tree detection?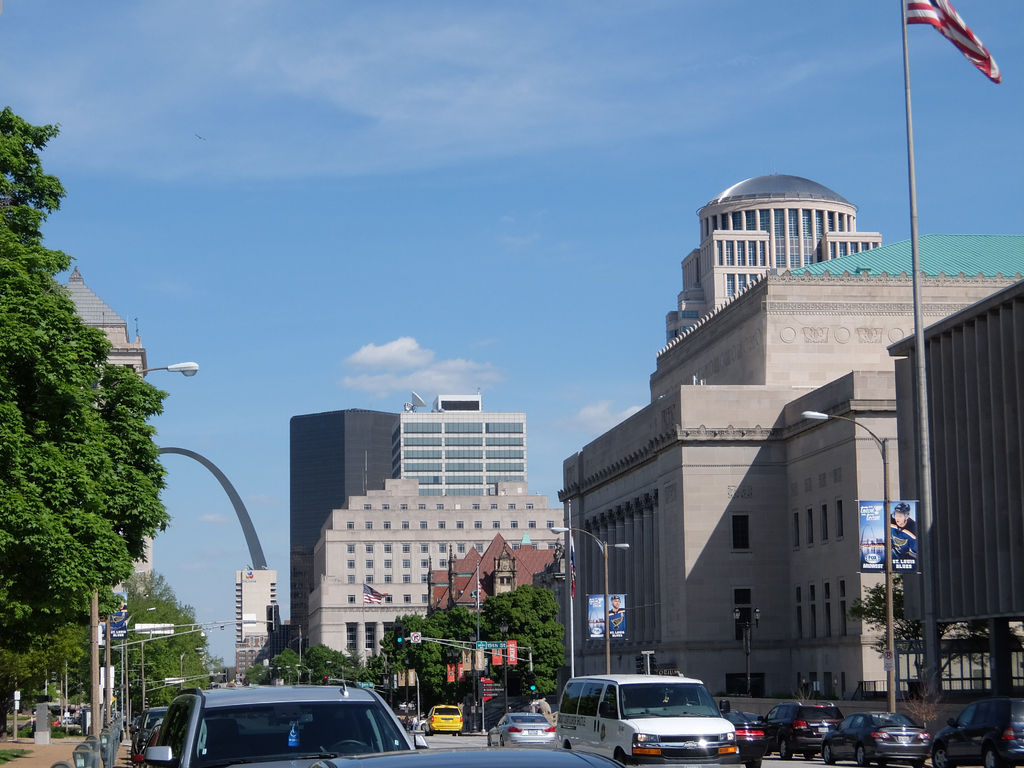
(0, 106, 166, 726)
